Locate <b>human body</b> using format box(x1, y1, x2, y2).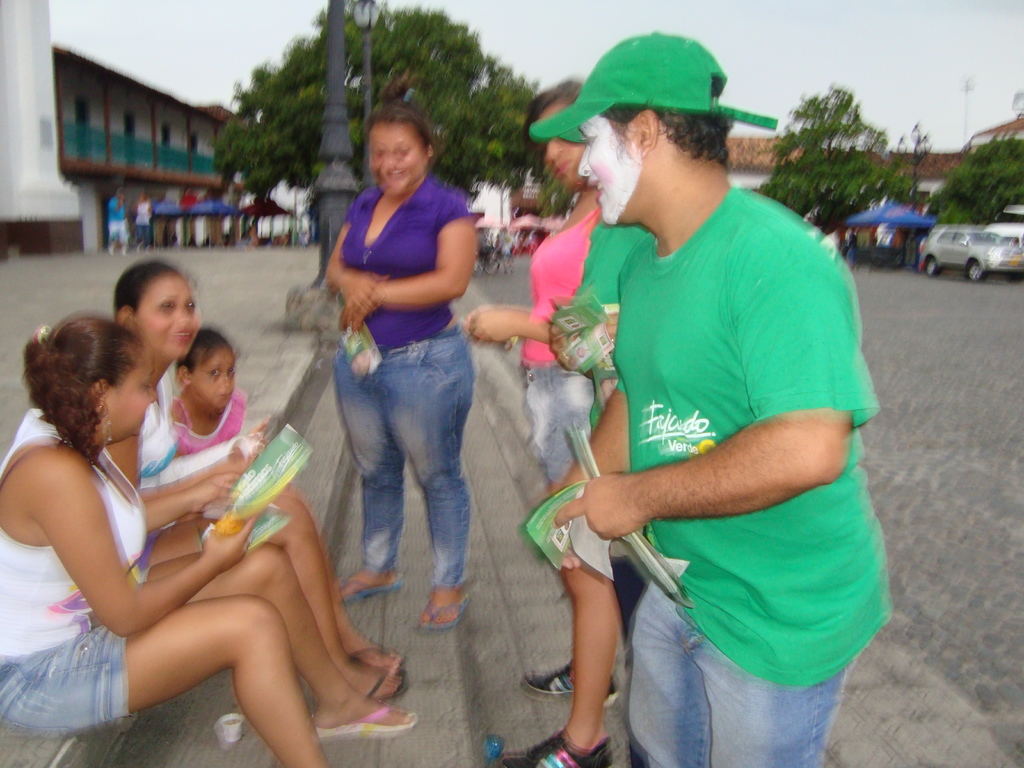
box(0, 308, 419, 767).
